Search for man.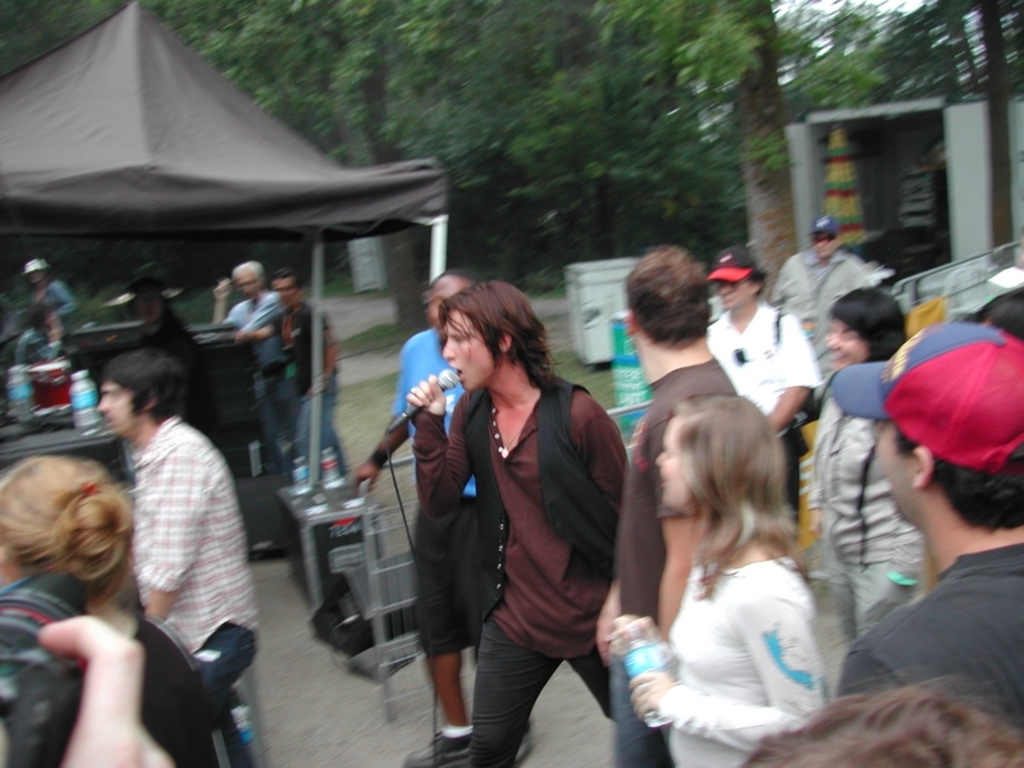
Found at 402, 280, 628, 767.
